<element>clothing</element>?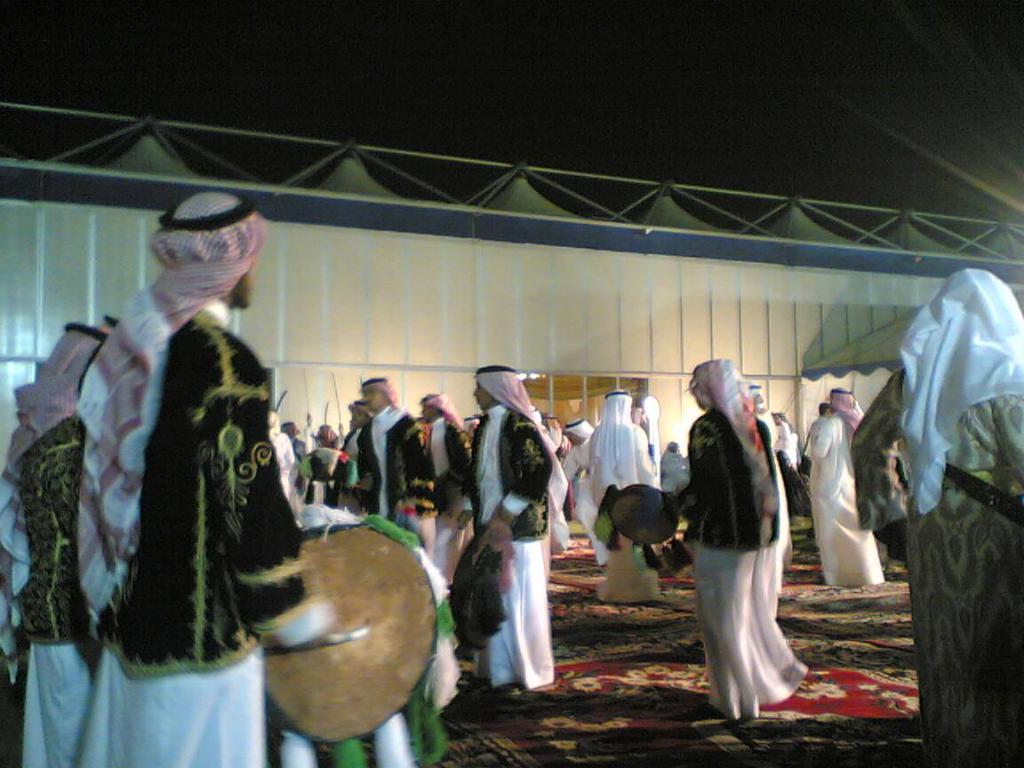
region(31, 208, 349, 767)
